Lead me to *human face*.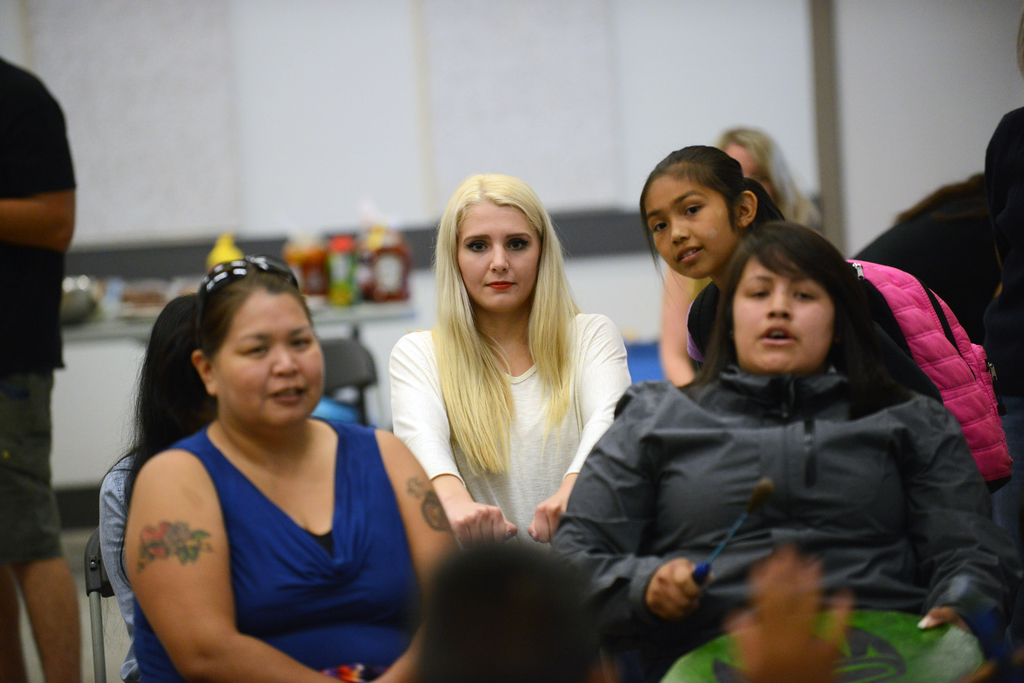
Lead to [217, 293, 322, 424].
